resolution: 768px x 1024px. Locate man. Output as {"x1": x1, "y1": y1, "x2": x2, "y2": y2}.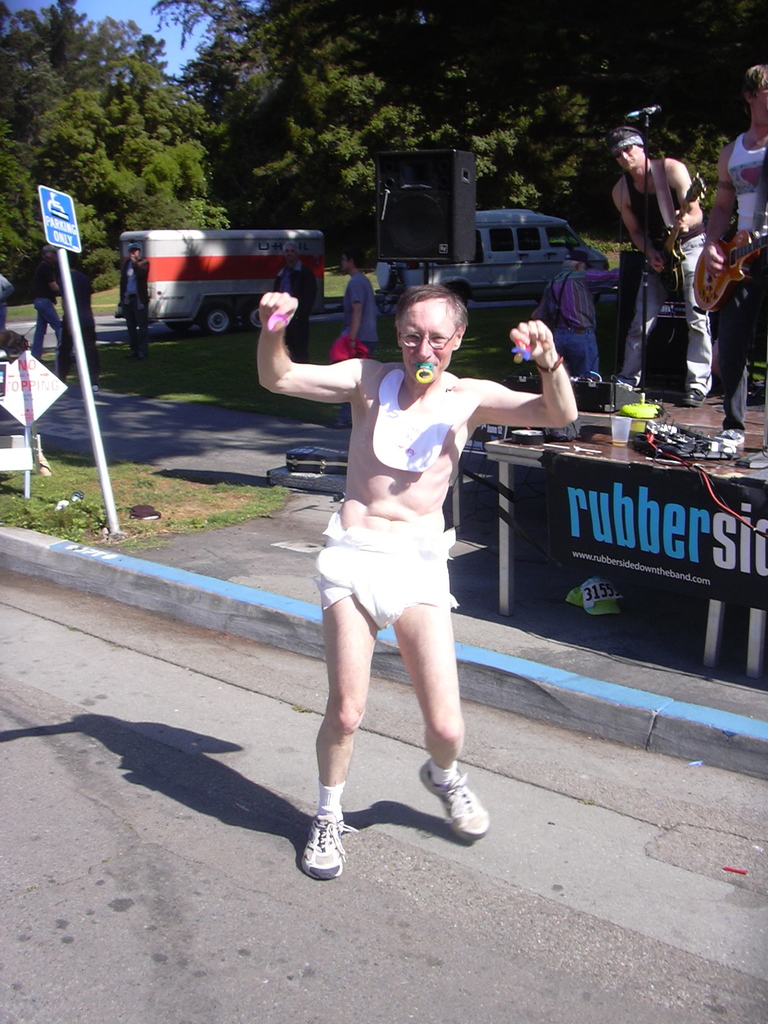
{"x1": 259, "y1": 280, "x2": 586, "y2": 879}.
